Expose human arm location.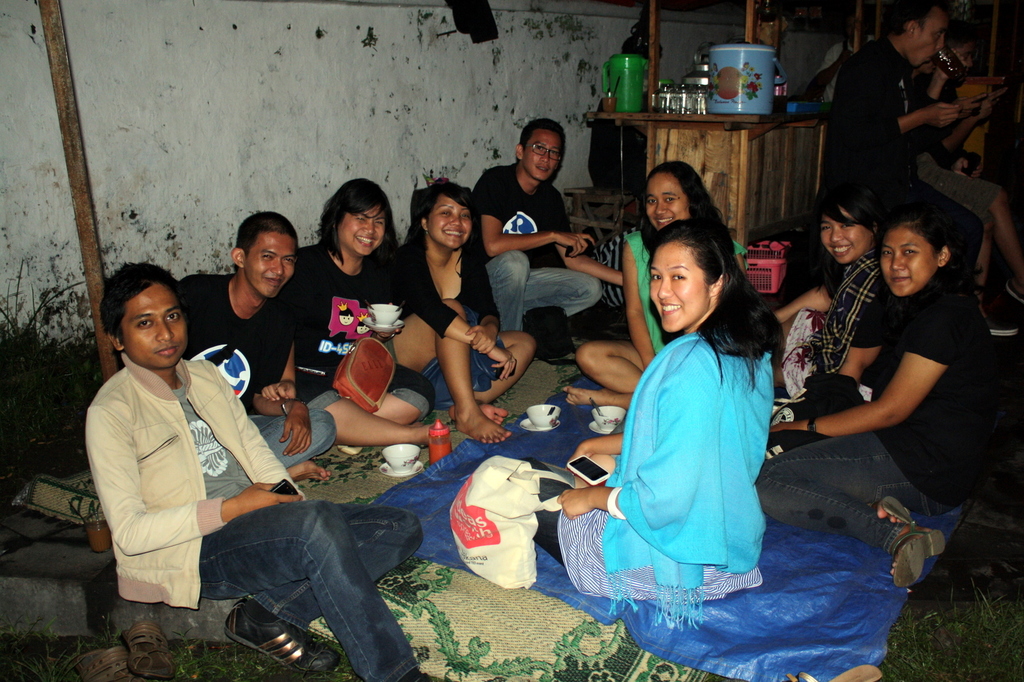
Exposed at x1=620, y1=228, x2=659, y2=370.
